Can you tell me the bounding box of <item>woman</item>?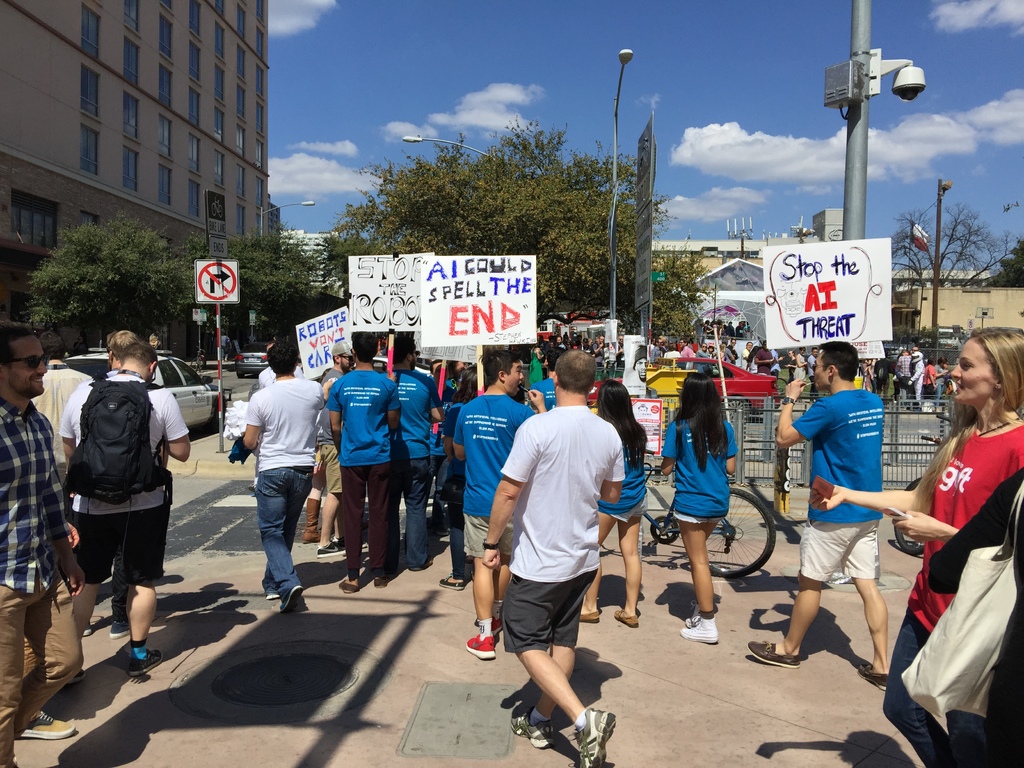
left=660, top=372, right=738, bottom=644.
